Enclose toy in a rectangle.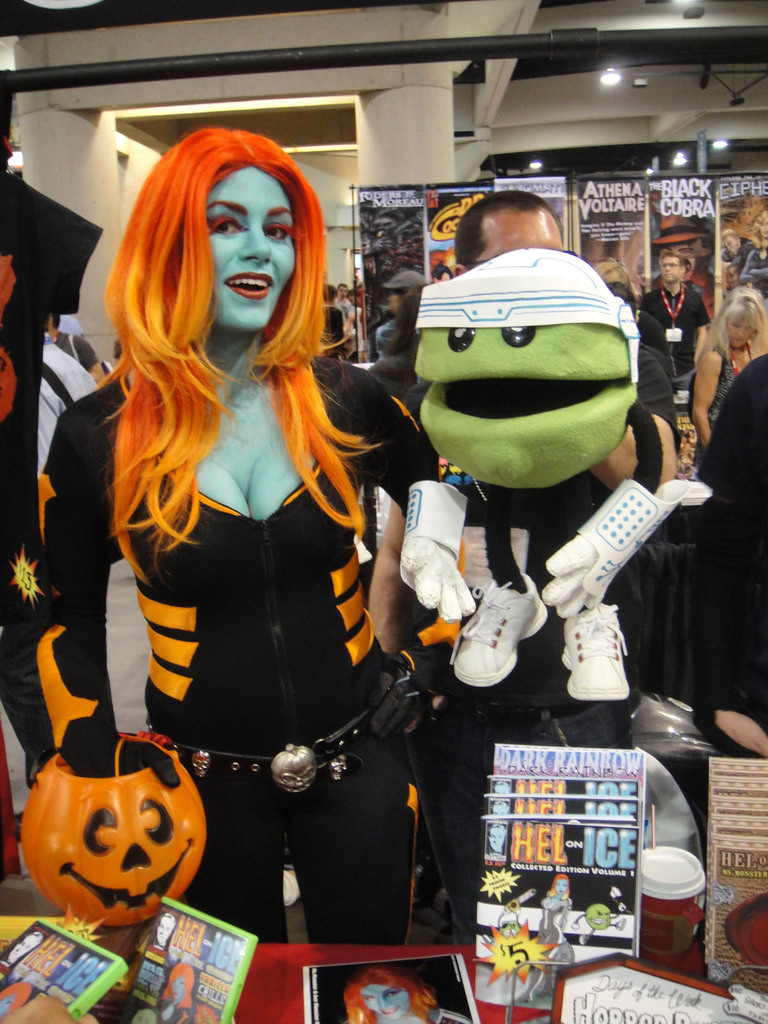
(385,252,691,710).
